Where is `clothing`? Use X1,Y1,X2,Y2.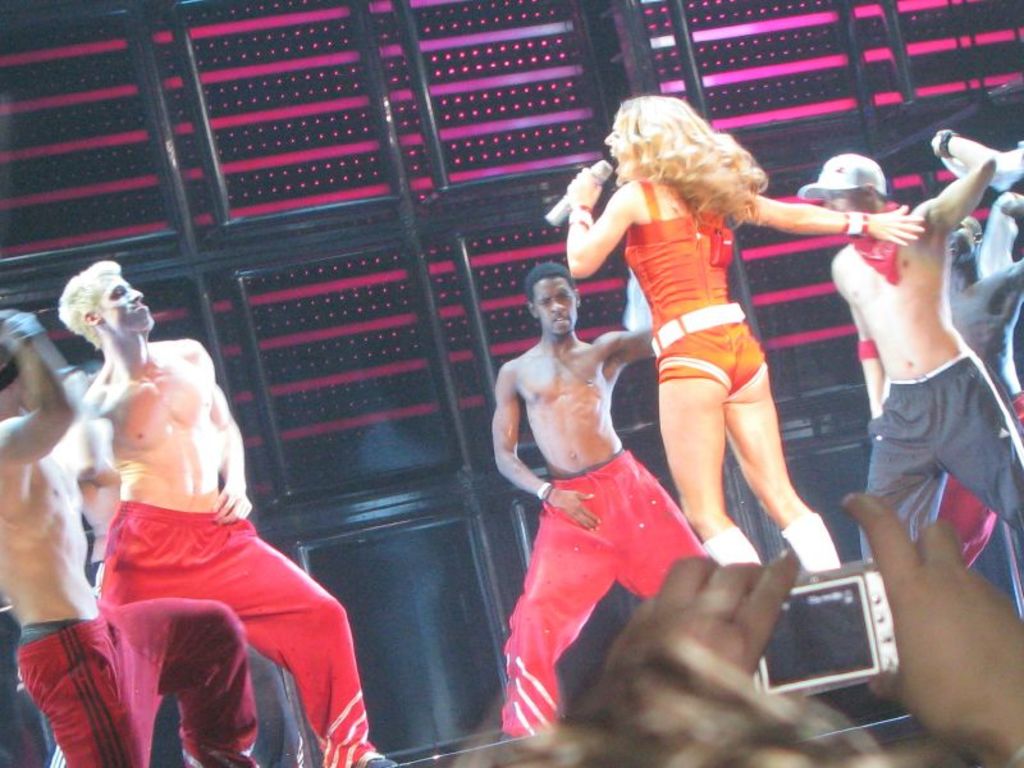
860,347,1023,573.
